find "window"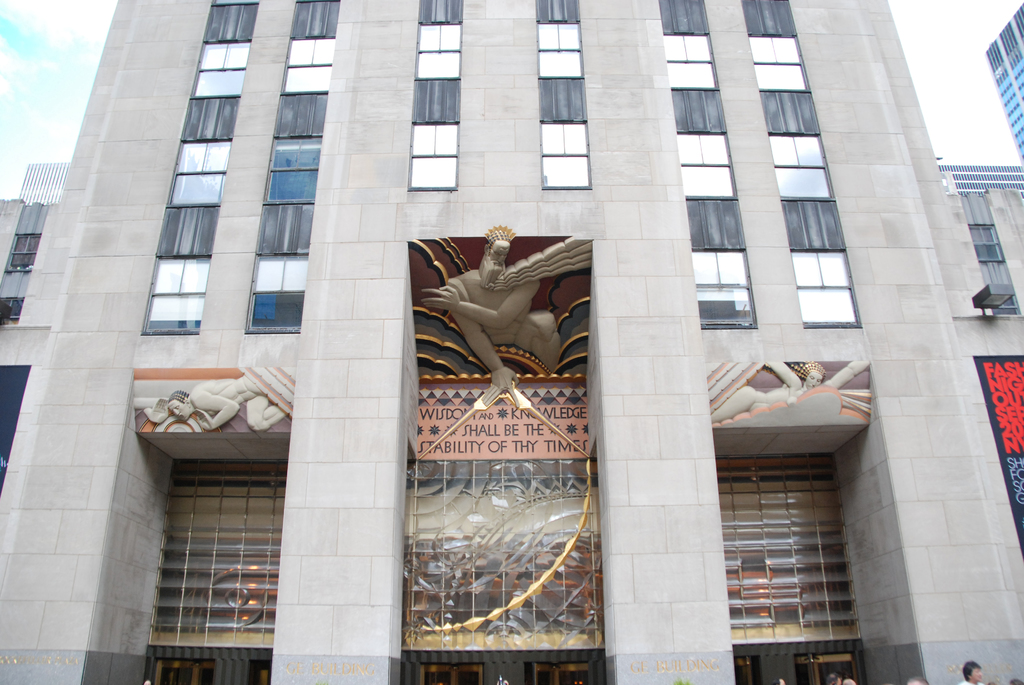
{"x1": 192, "y1": 41, "x2": 248, "y2": 96}
